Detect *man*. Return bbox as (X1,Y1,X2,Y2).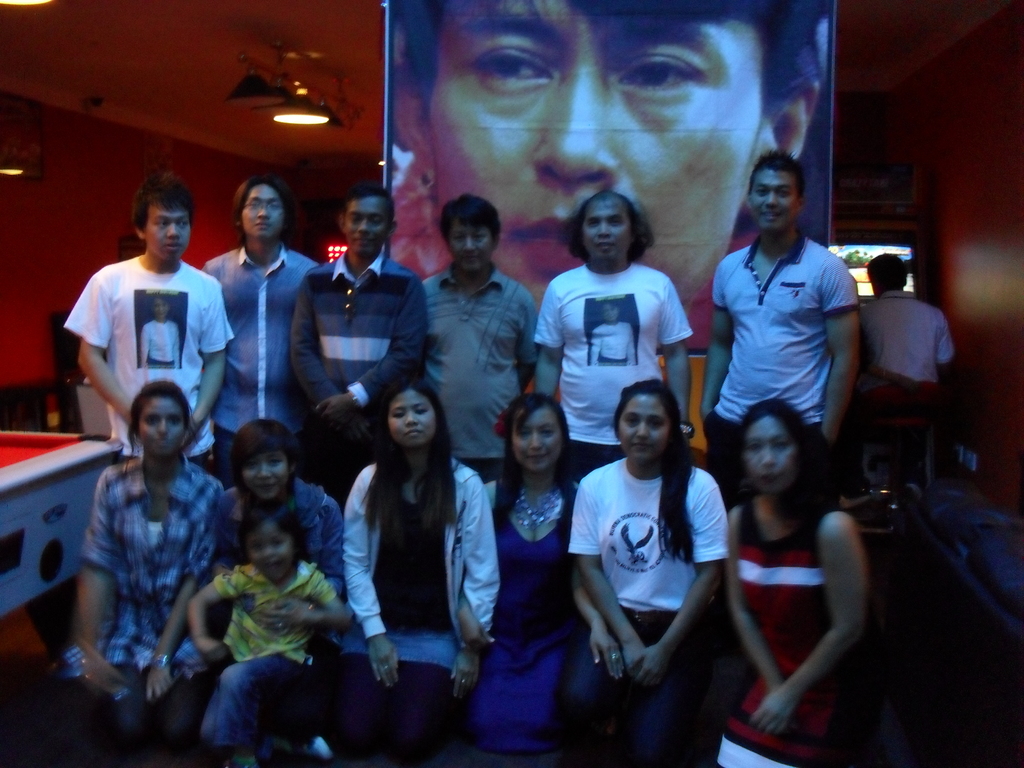
(288,184,429,509).
